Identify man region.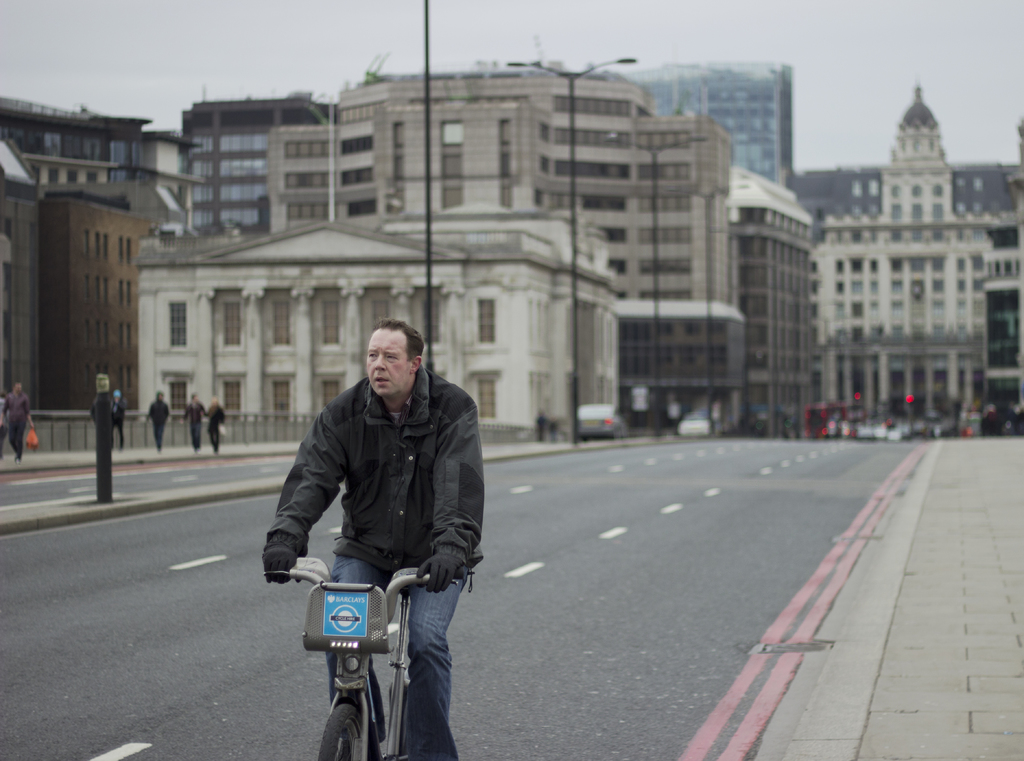
Region: Rect(0, 382, 35, 461).
